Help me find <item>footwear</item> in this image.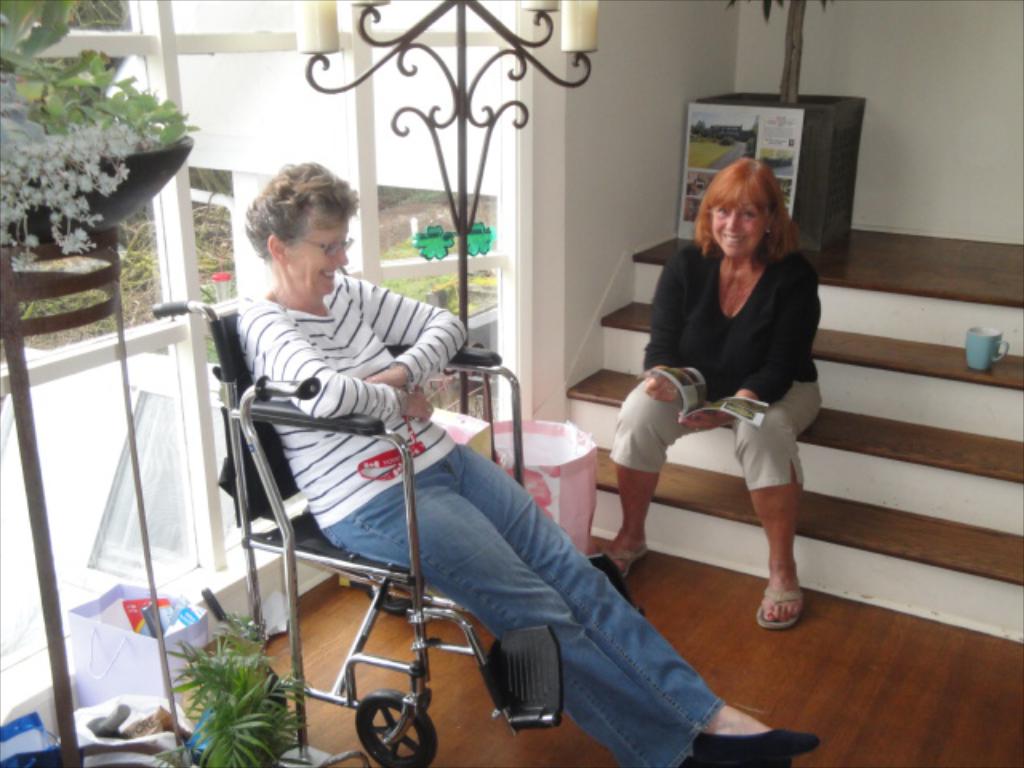
Found it: 752 546 818 646.
